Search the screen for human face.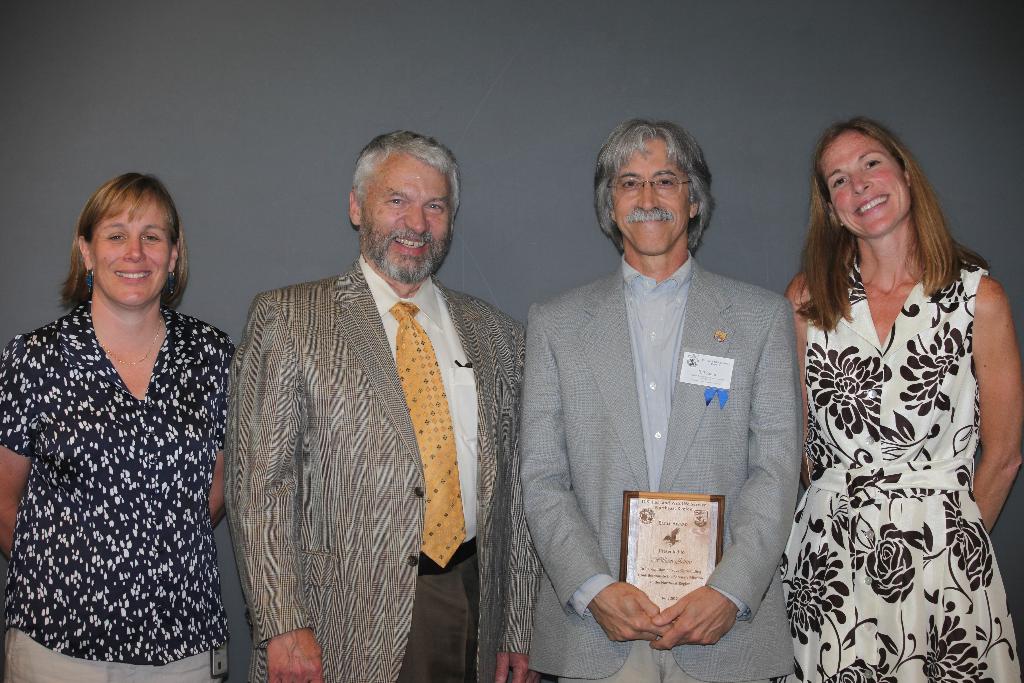
Found at bbox=[362, 159, 452, 278].
